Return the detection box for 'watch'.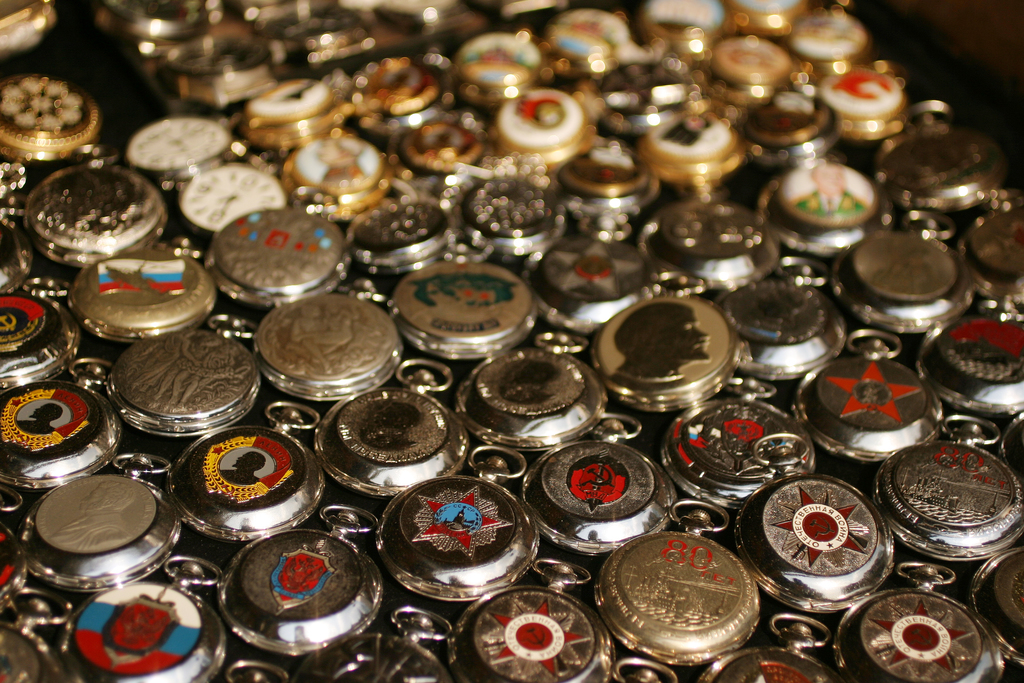
crop(0, 211, 36, 296).
